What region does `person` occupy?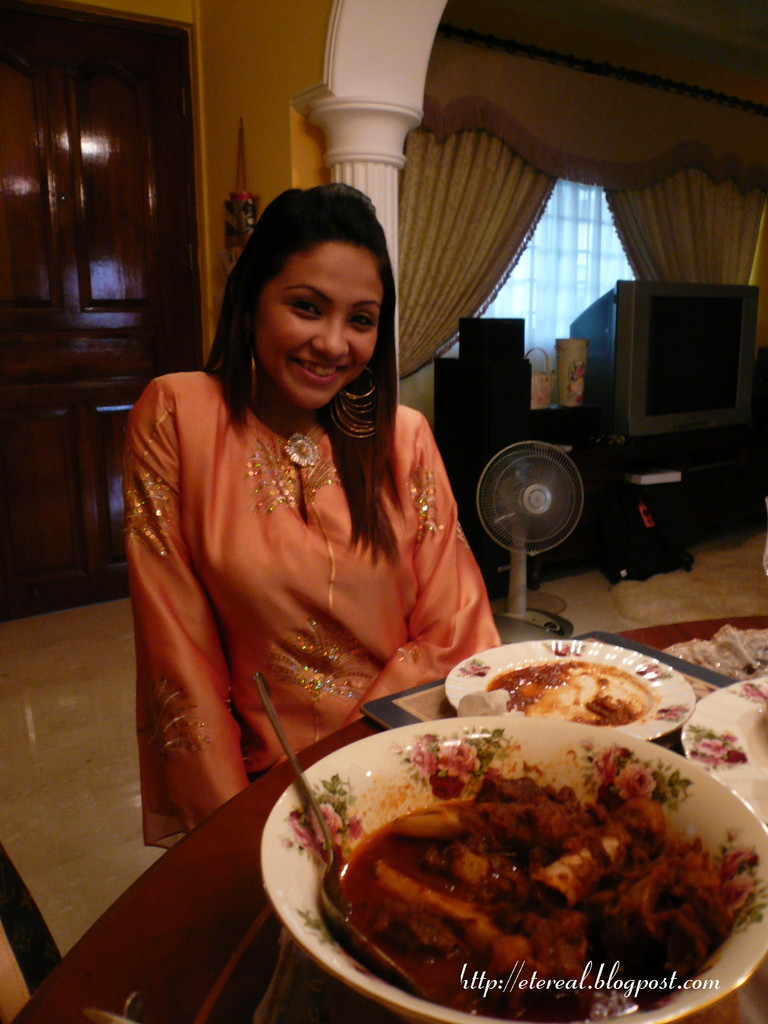
<region>129, 125, 520, 890</region>.
